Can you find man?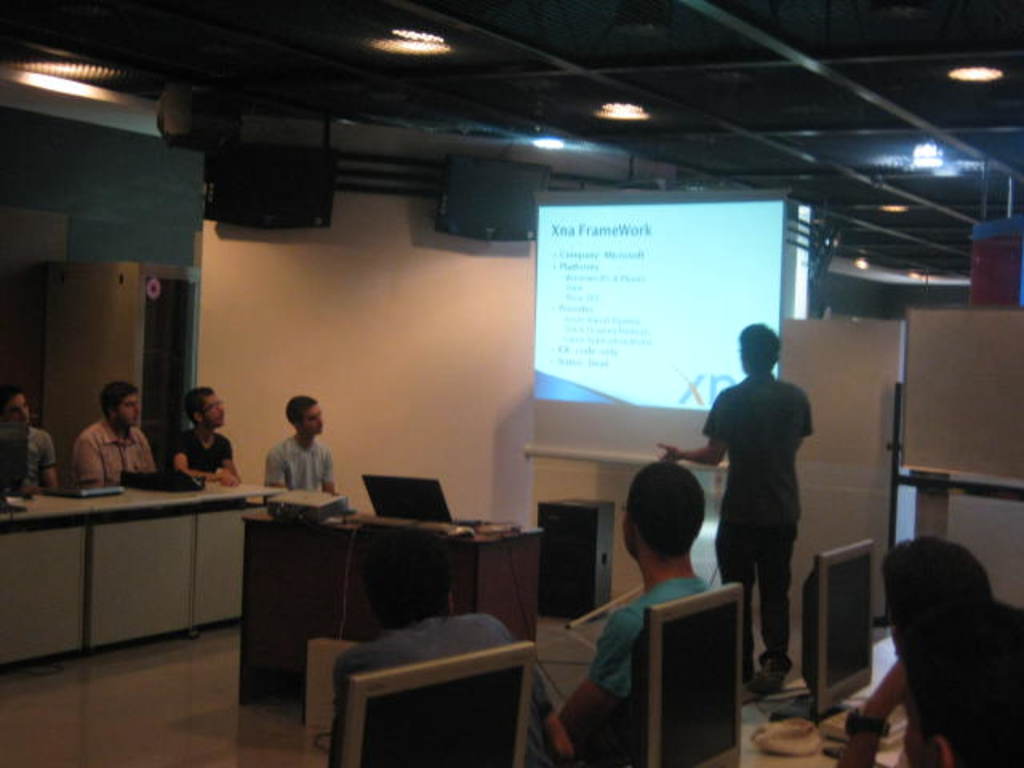
Yes, bounding box: <box>77,381,160,483</box>.
